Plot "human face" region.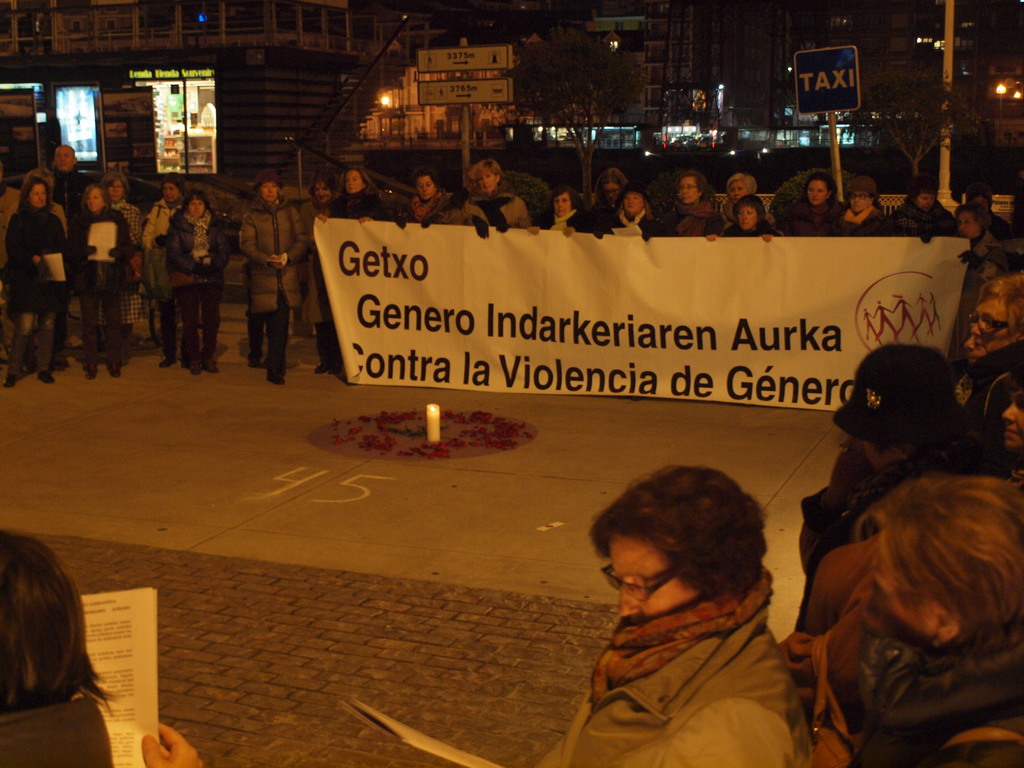
Plotted at left=466, top=166, right=476, bottom=191.
